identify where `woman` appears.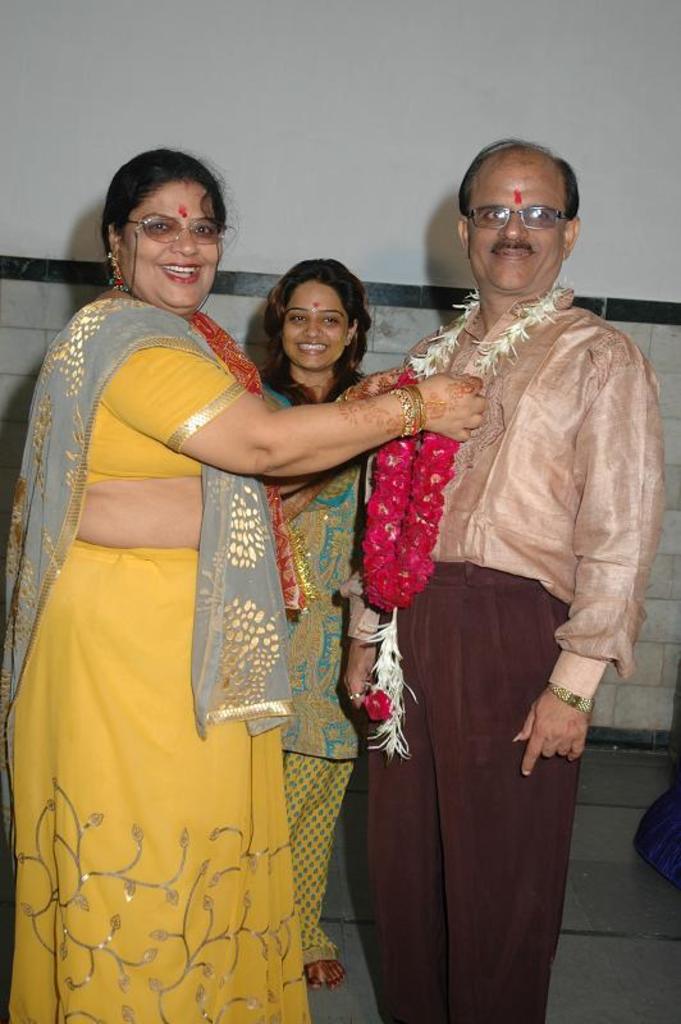
Appears at 74:198:612:1020.
